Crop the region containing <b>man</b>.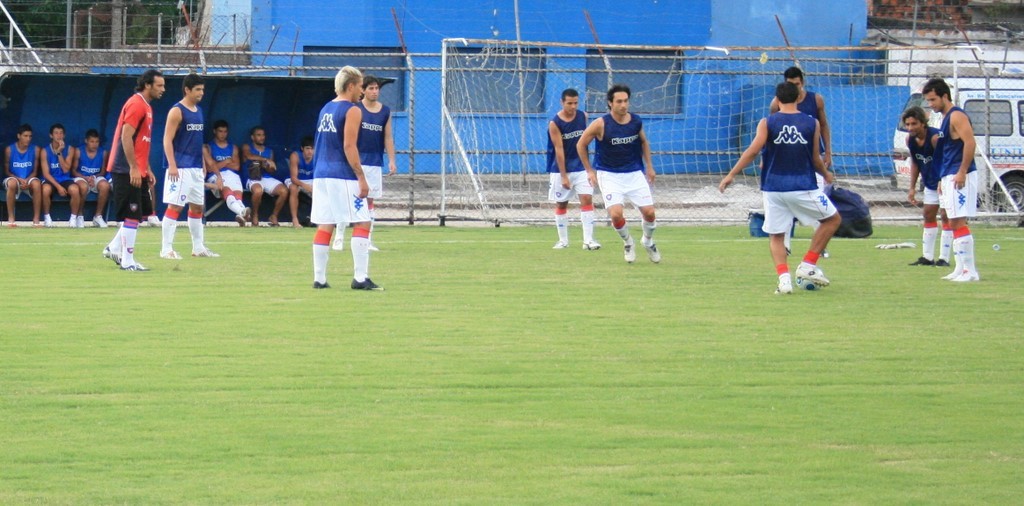
Crop region: pyautogui.locateOnScreen(547, 92, 602, 252).
